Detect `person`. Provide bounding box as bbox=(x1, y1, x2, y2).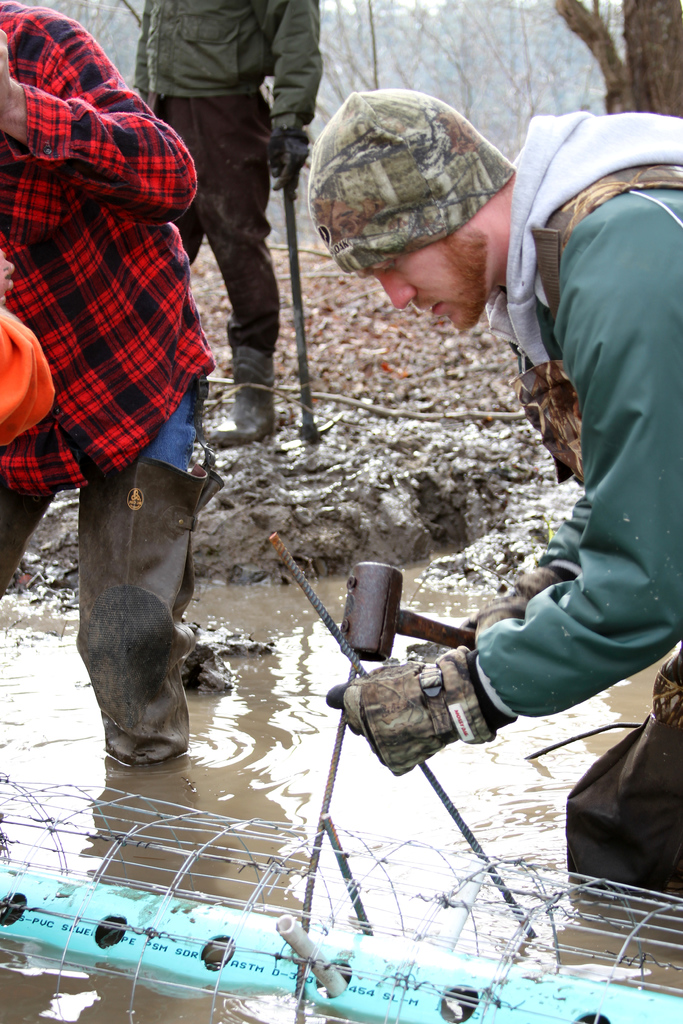
bbox=(0, 0, 225, 760).
